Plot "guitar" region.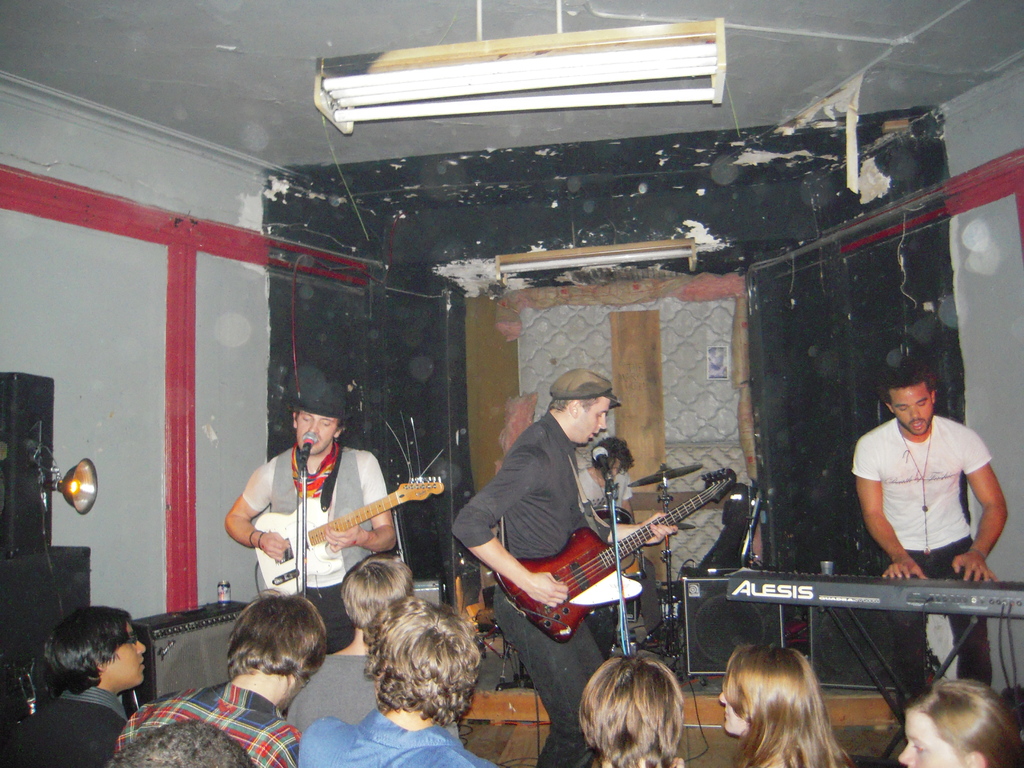
Plotted at Rect(251, 477, 447, 598).
